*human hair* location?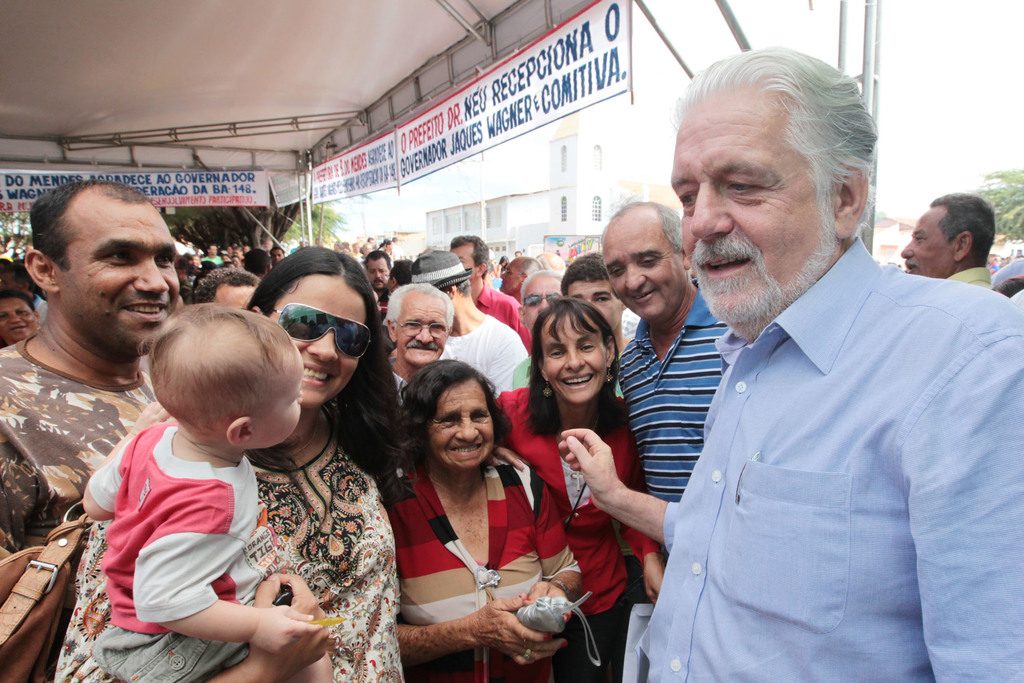
x1=136 y1=299 x2=296 y2=435
